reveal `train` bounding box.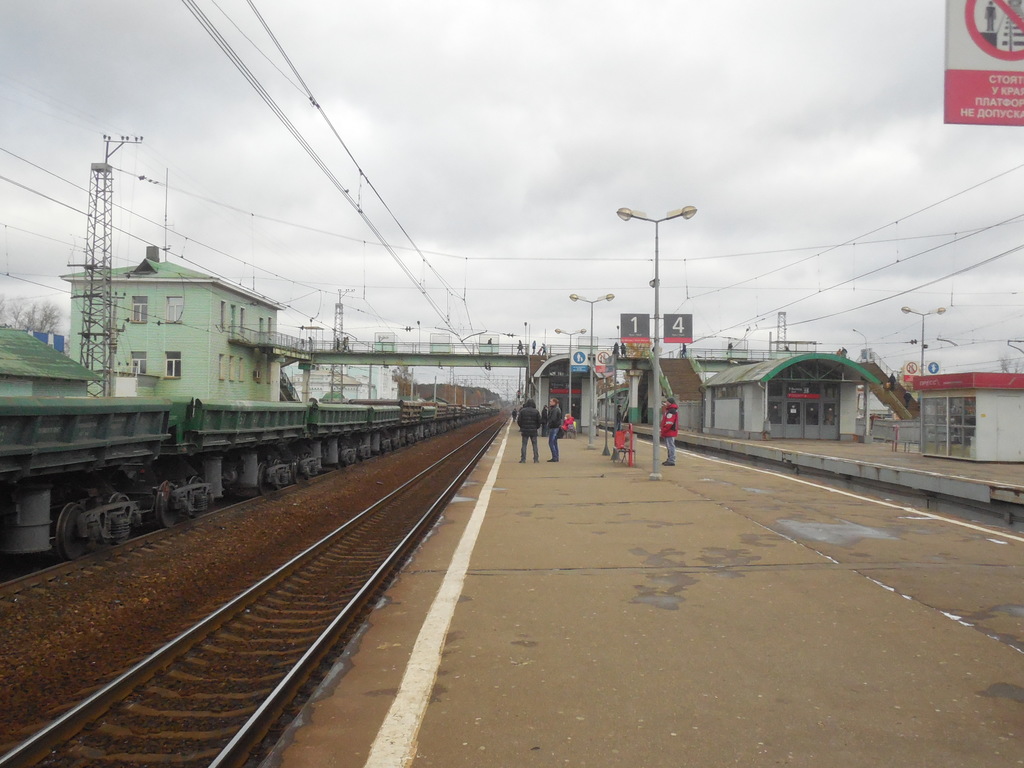
Revealed: x1=0 y1=323 x2=504 y2=566.
